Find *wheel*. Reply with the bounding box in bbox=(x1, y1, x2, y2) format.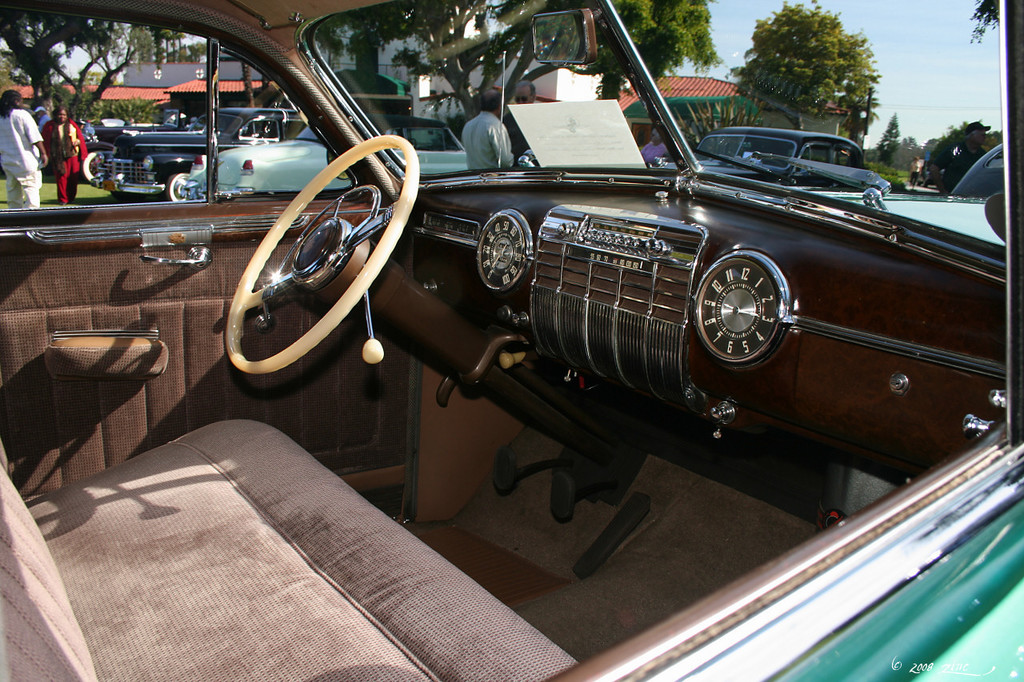
bbox=(166, 170, 194, 199).
